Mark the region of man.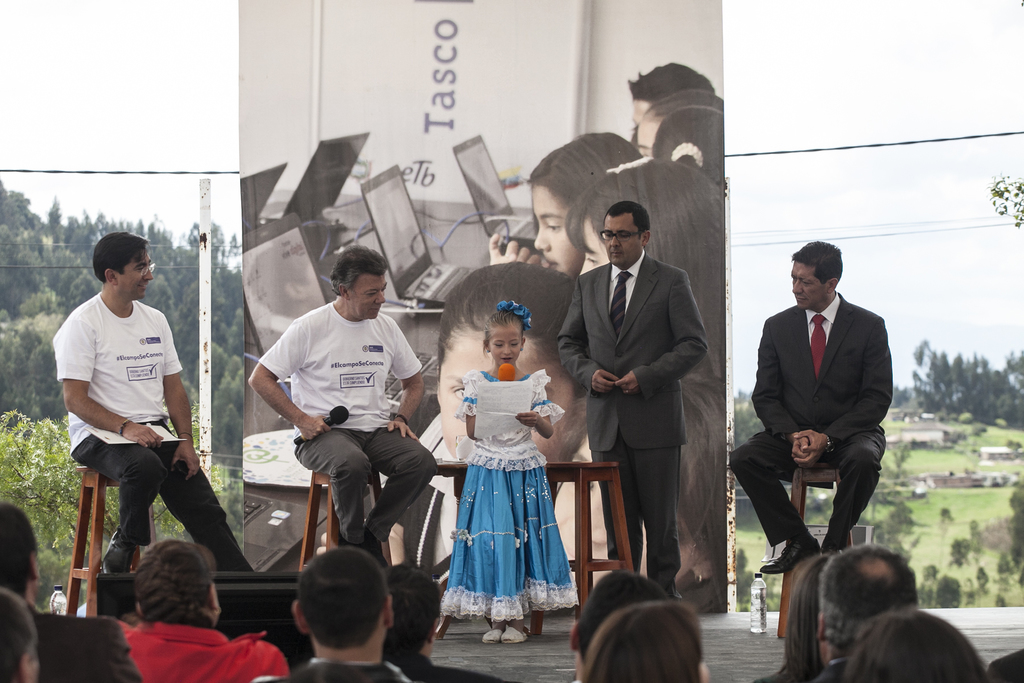
Region: box(379, 566, 497, 682).
